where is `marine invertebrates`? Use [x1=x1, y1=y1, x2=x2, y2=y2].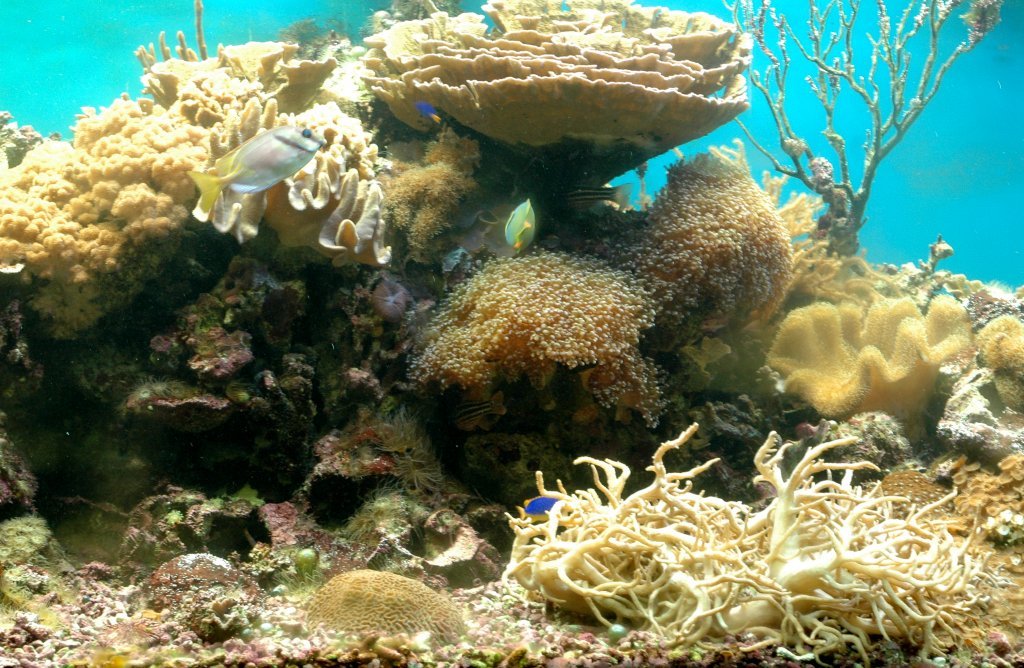
[x1=715, y1=0, x2=1005, y2=254].
